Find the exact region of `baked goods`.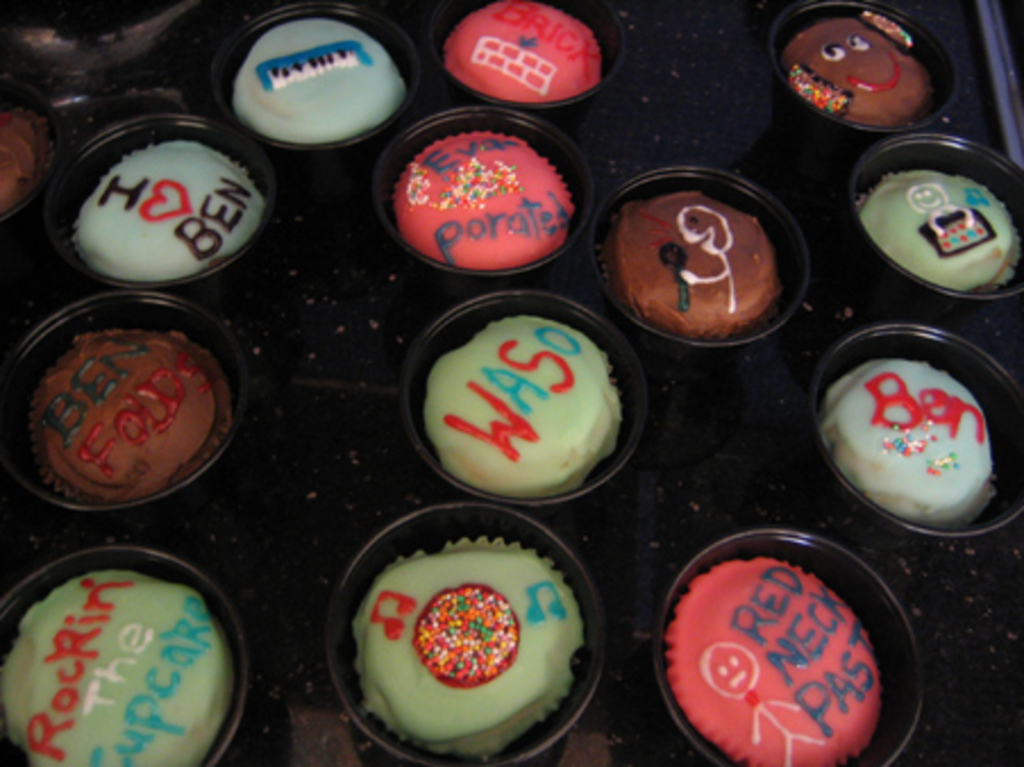
Exact region: [352,538,581,758].
